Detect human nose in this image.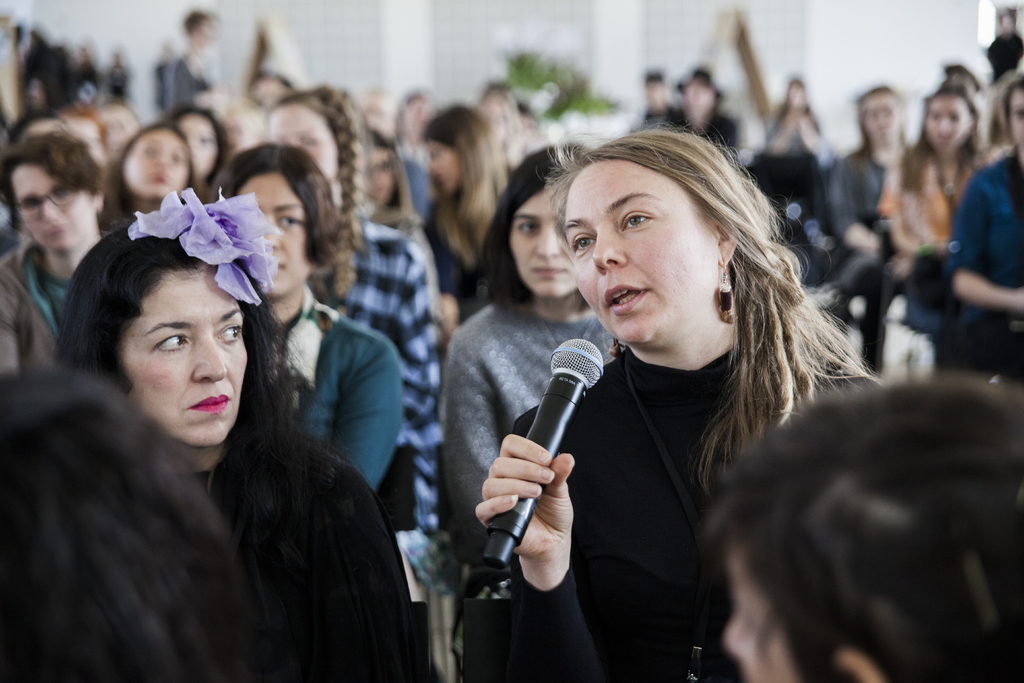
Detection: [42,193,67,222].
